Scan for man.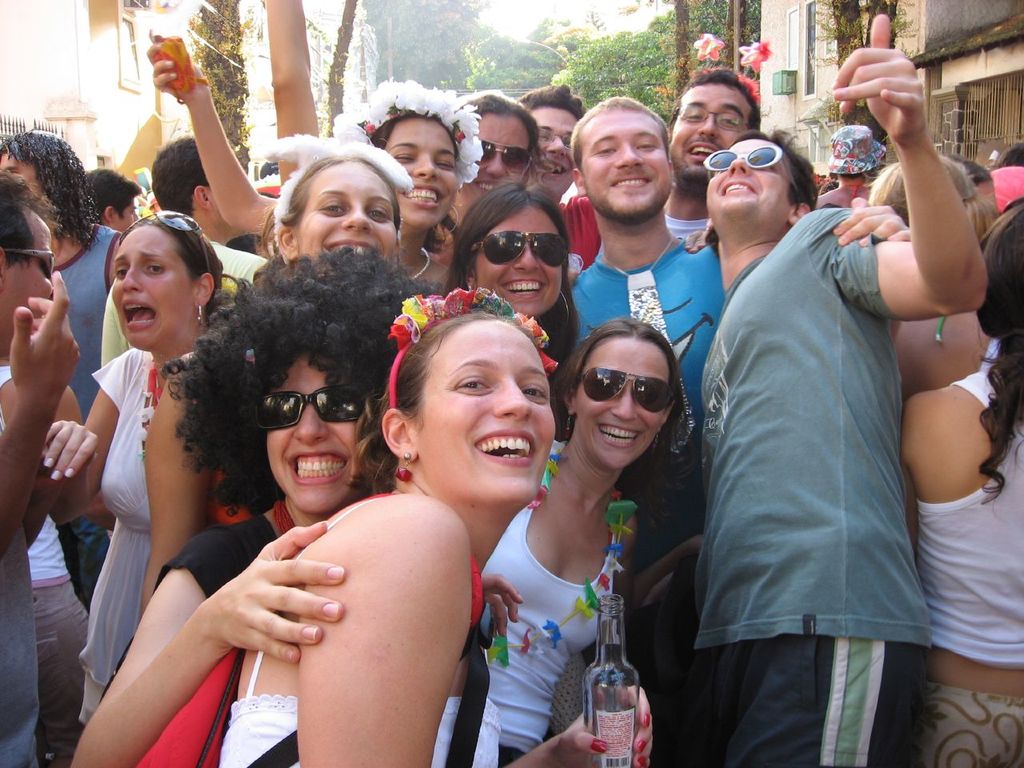
Scan result: locate(0, 164, 82, 767).
